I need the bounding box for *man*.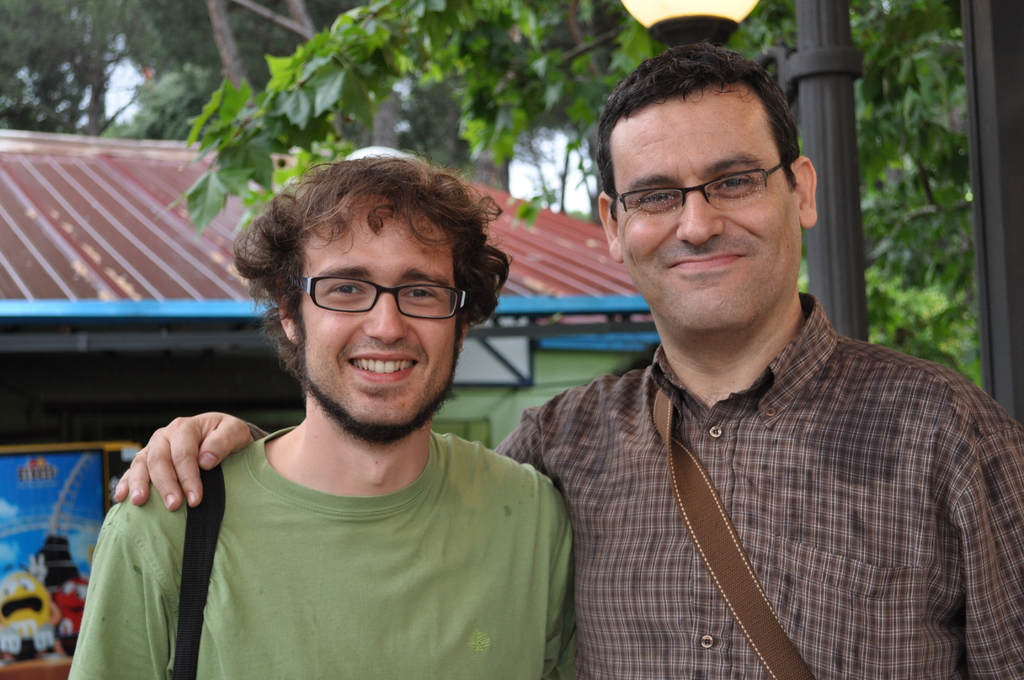
Here it is: x1=115 y1=46 x2=1023 y2=679.
